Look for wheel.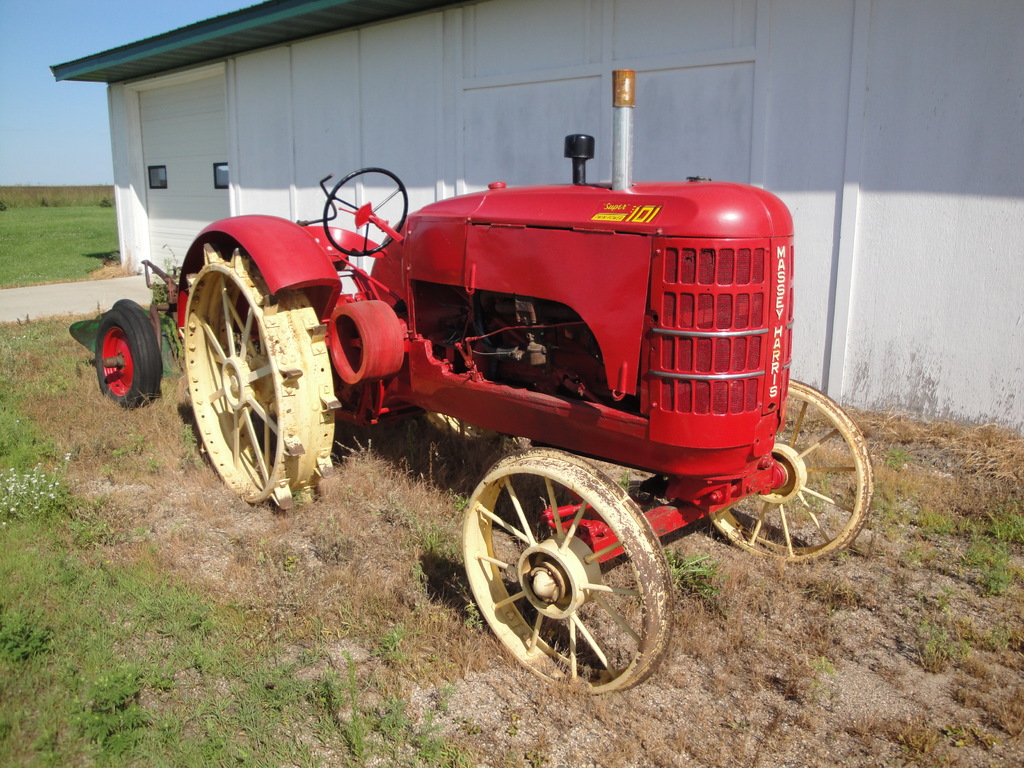
Found: [95,308,161,409].
